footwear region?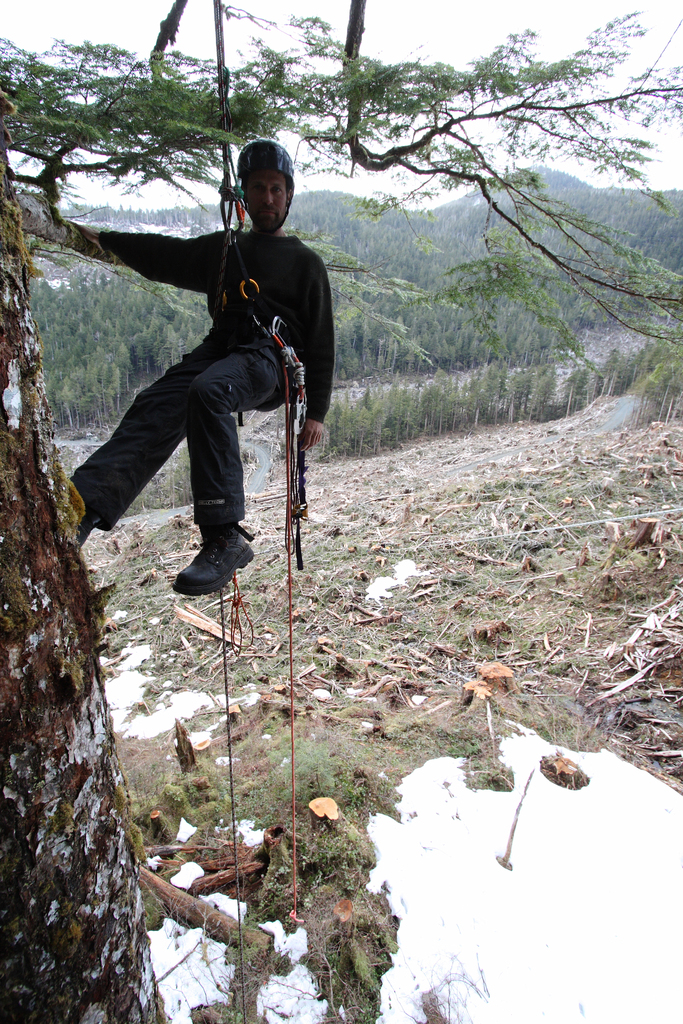
detection(162, 547, 245, 602)
